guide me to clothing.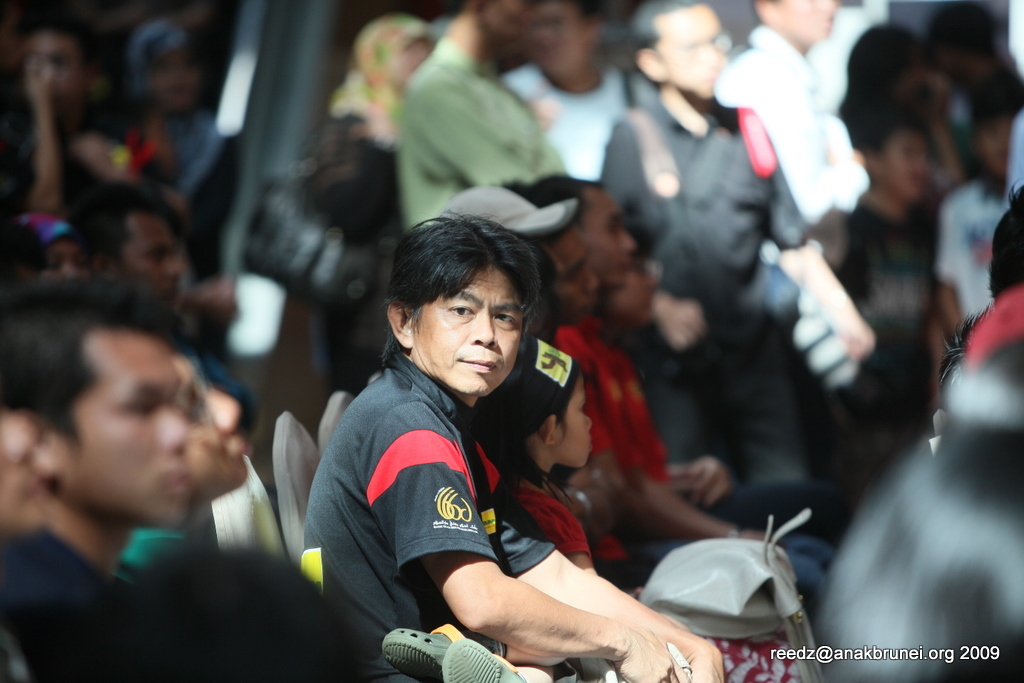
Guidance: pyautogui.locateOnScreen(609, 107, 811, 473).
